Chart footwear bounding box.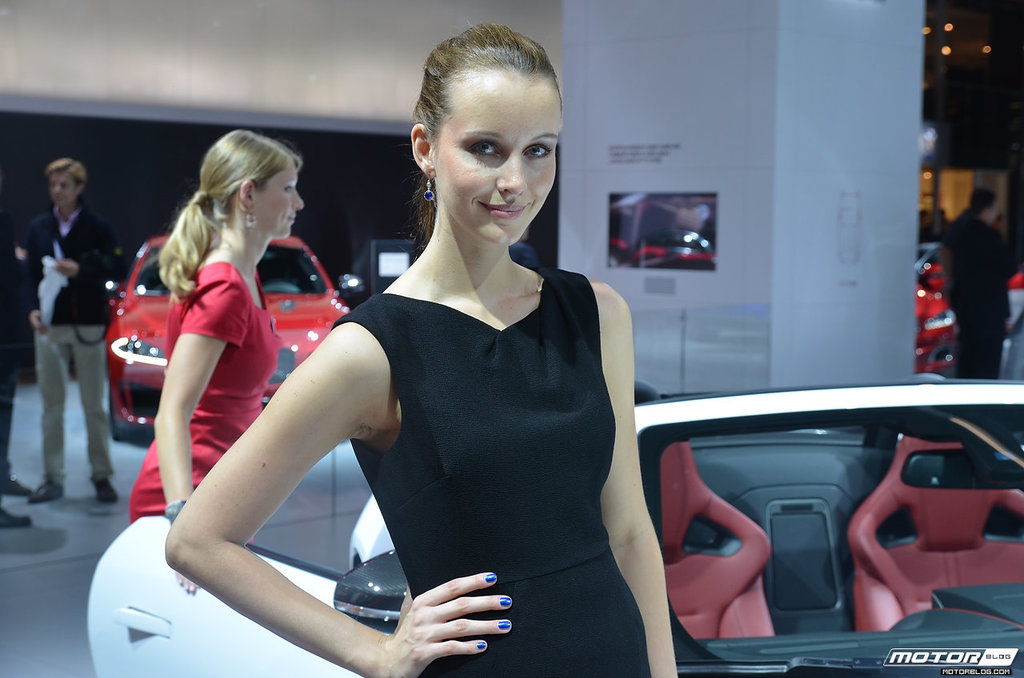
Charted: (x1=28, y1=481, x2=64, y2=508).
